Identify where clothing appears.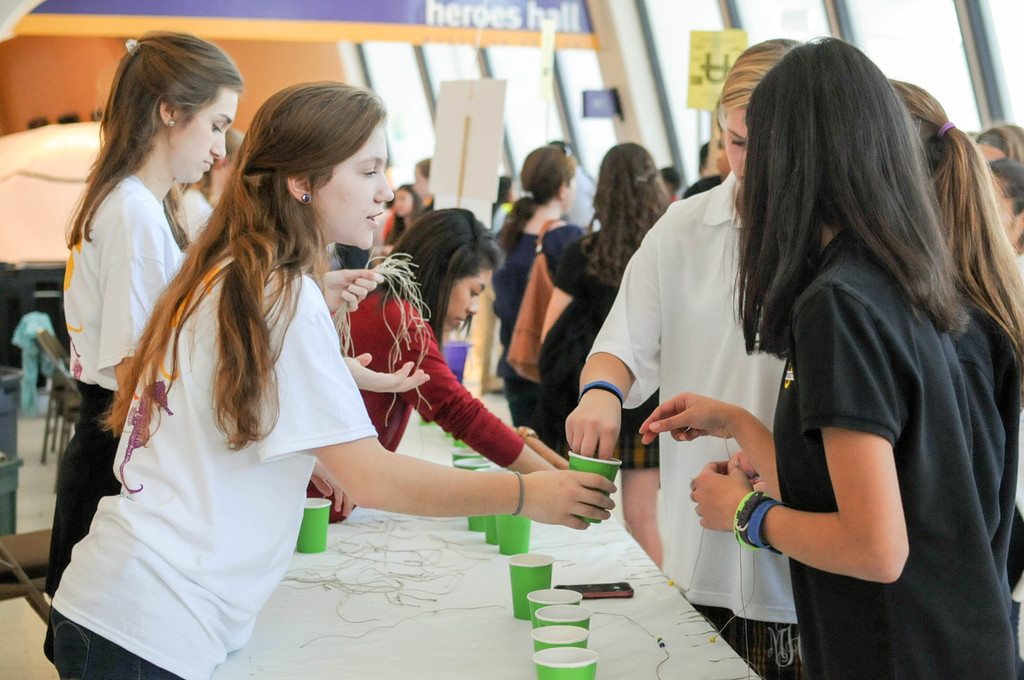
Appears at region(48, 374, 127, 591).
